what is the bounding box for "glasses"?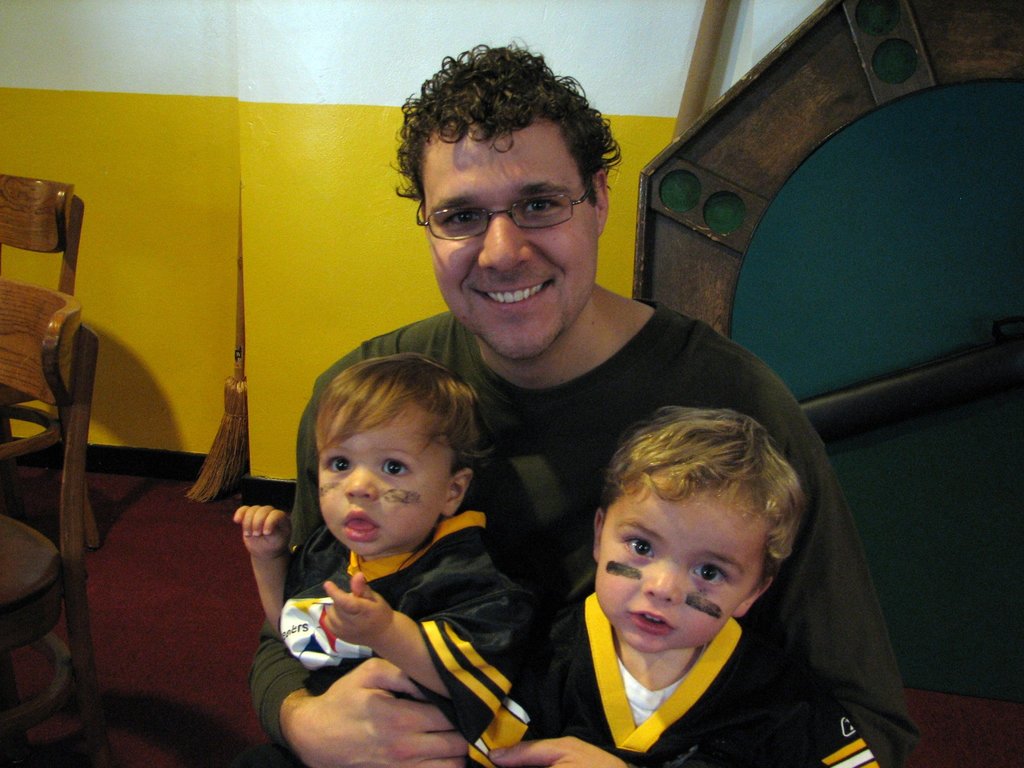
(left=408, top=179, right=600, bottom=237).
